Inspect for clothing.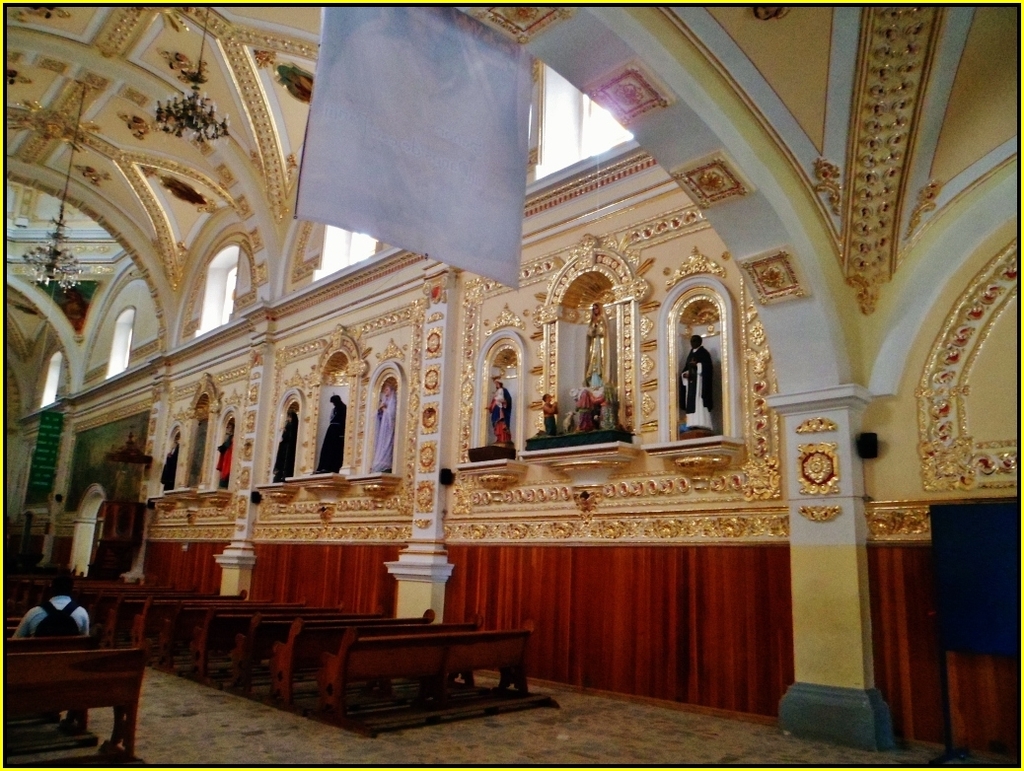
Inspection: [x1=163, y1=442, x2=179, y2=485].
